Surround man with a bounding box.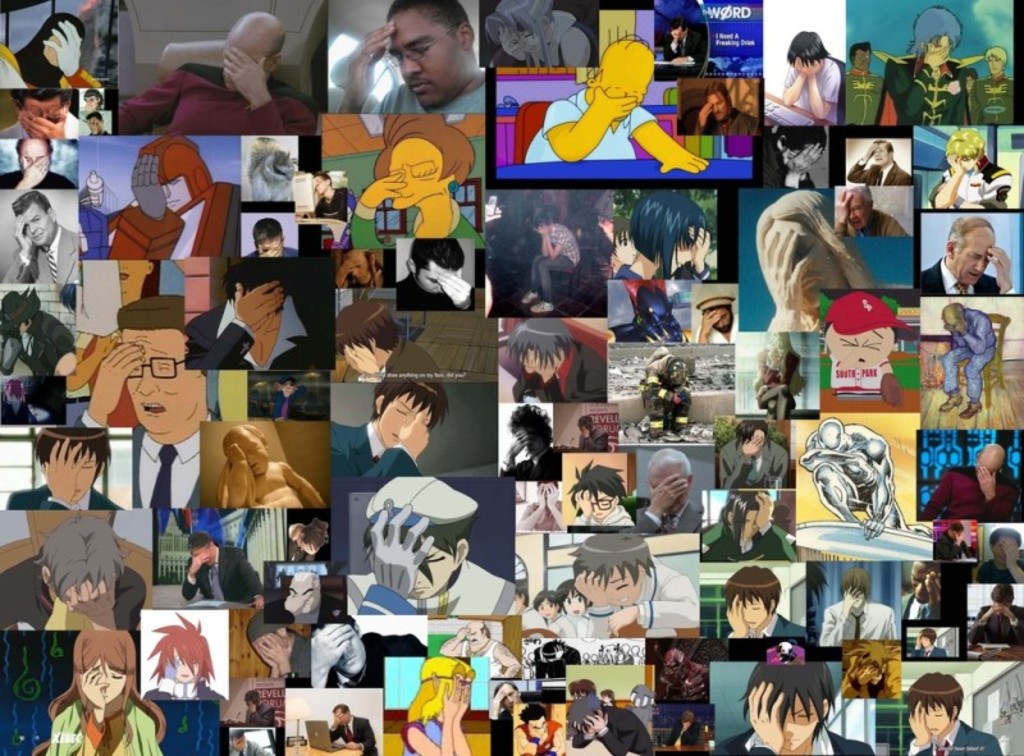
(x1=905, y1=627, x2=951, y2=659).
